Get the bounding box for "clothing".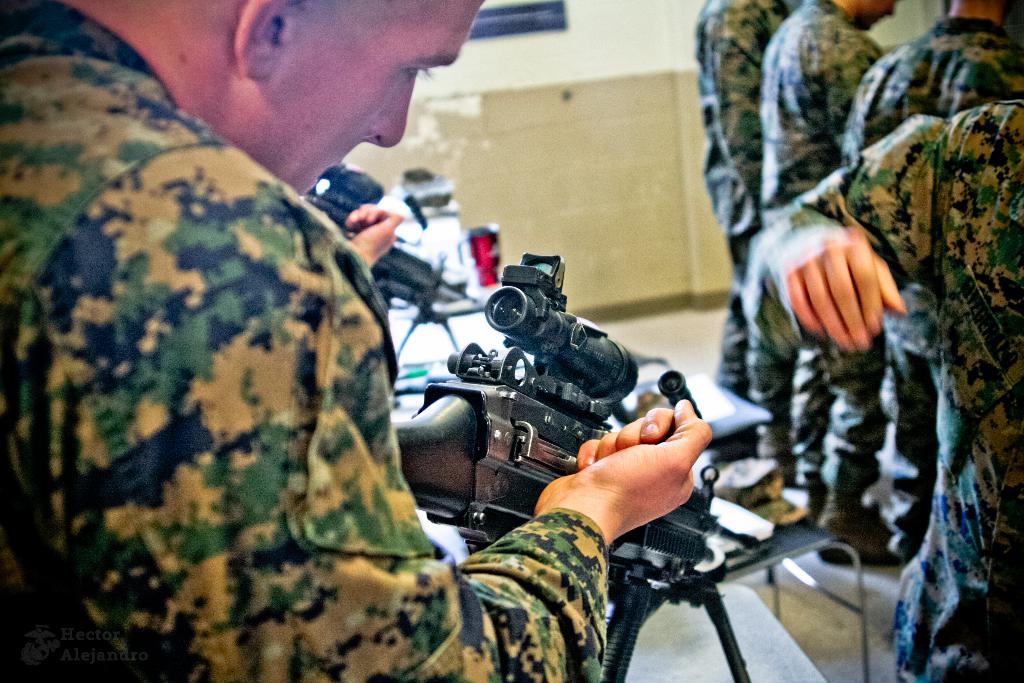
[left=801, top=30, right=1023, bottom=545].
